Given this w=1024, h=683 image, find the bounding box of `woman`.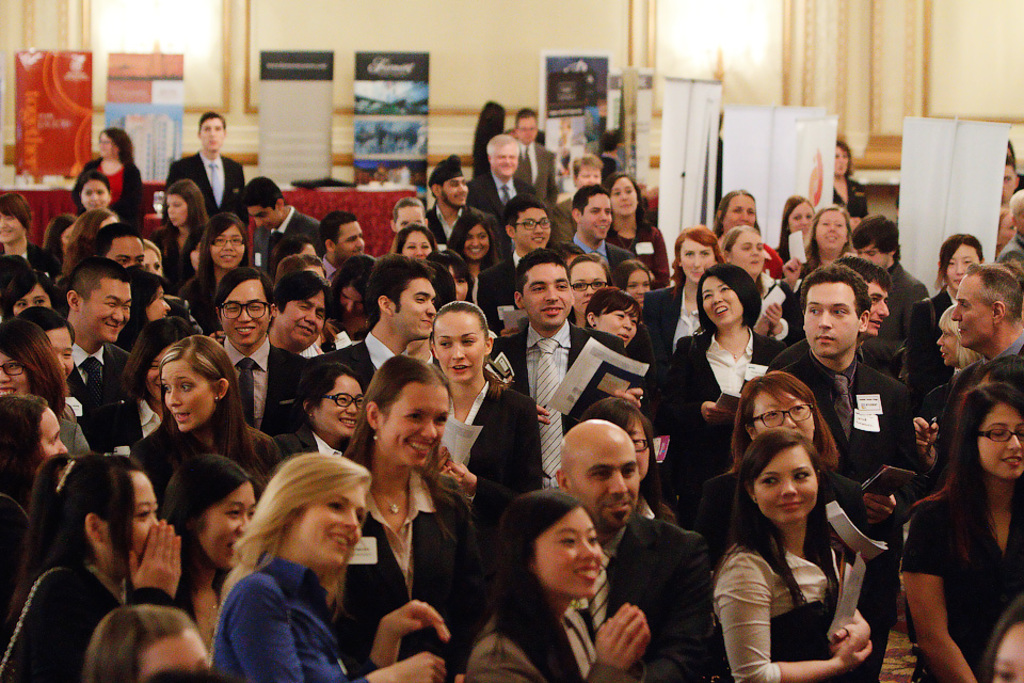
x1=0, y1=189, x2=65, y2=275.
